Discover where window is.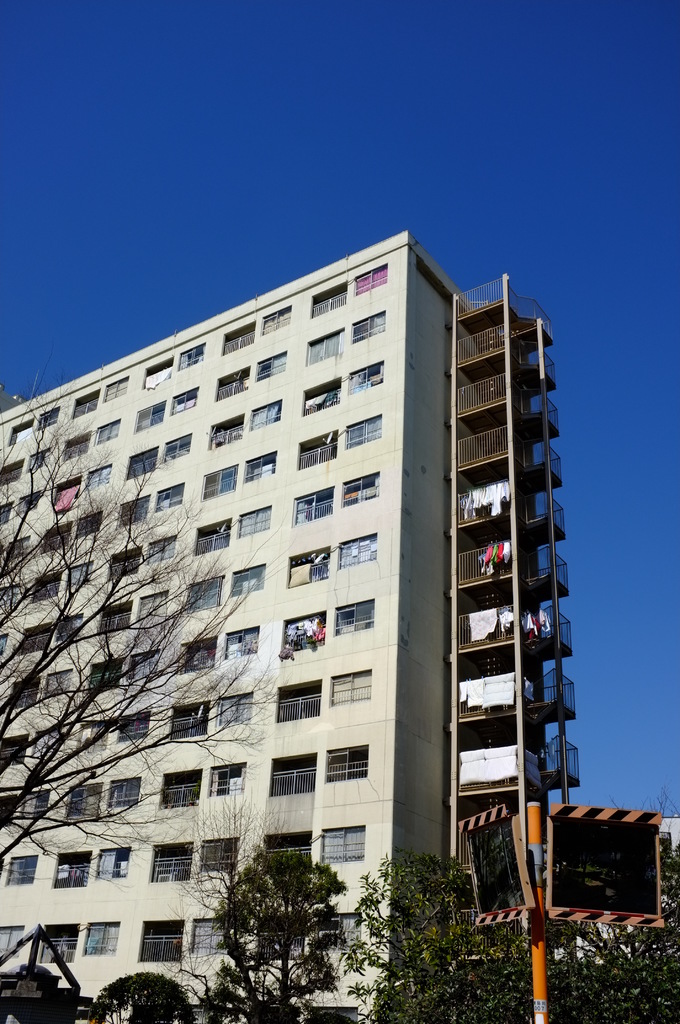
Discovered at 329/664/371/705.
